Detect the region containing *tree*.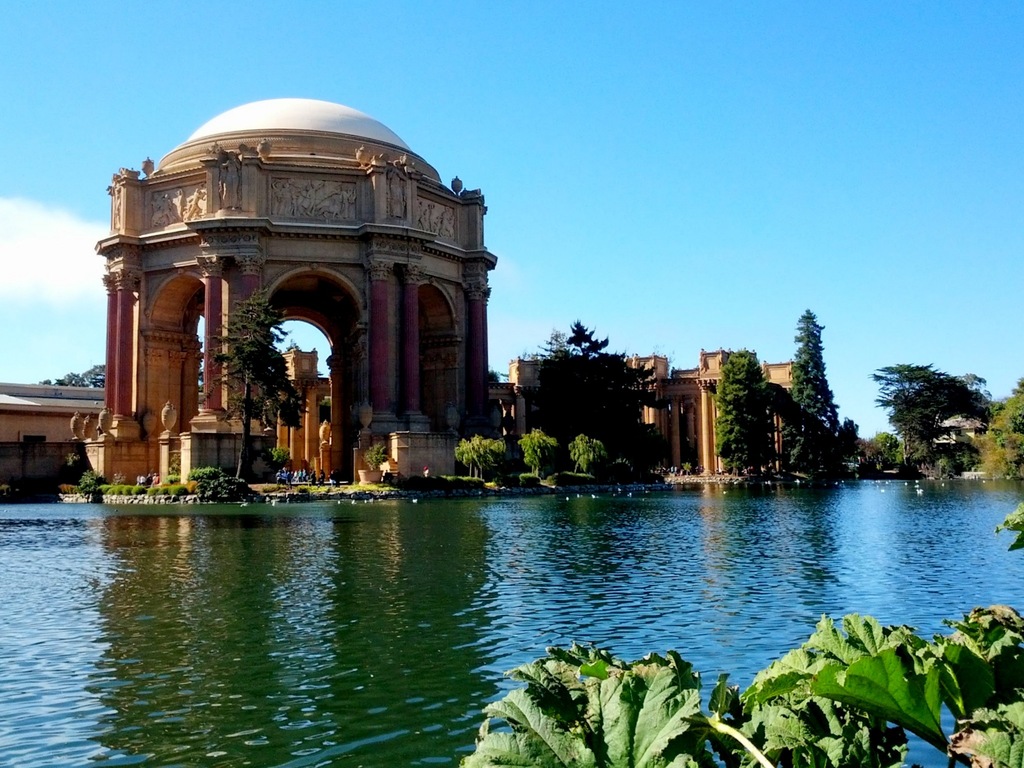
(left=36, top=361, right=107, bottom=388).
